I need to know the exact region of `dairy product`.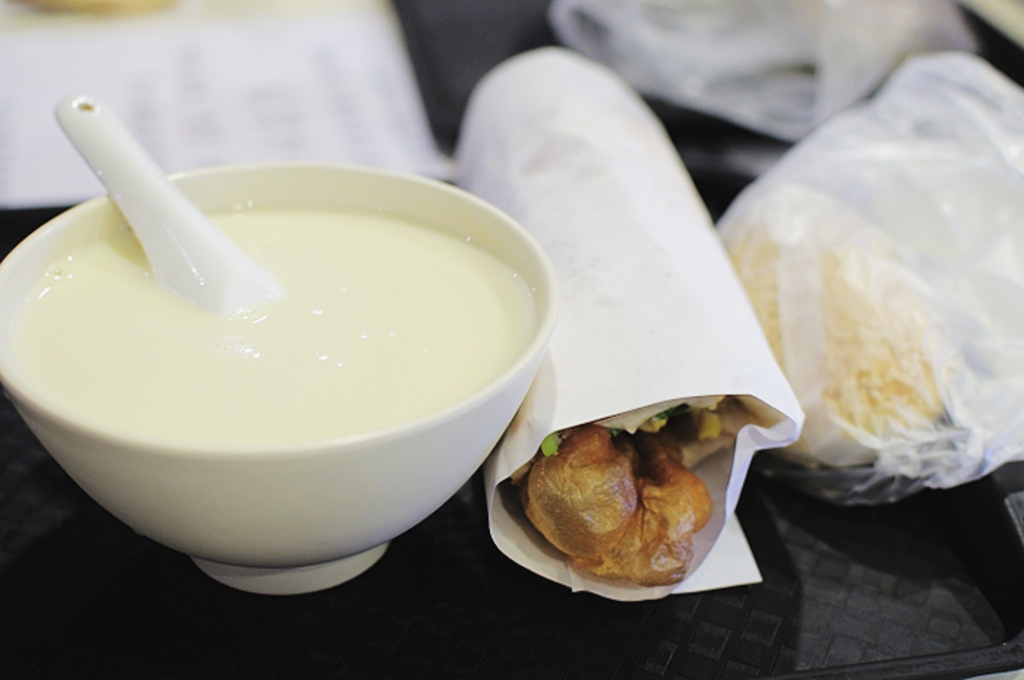
Region: <box>26,212,525,443</box>.
